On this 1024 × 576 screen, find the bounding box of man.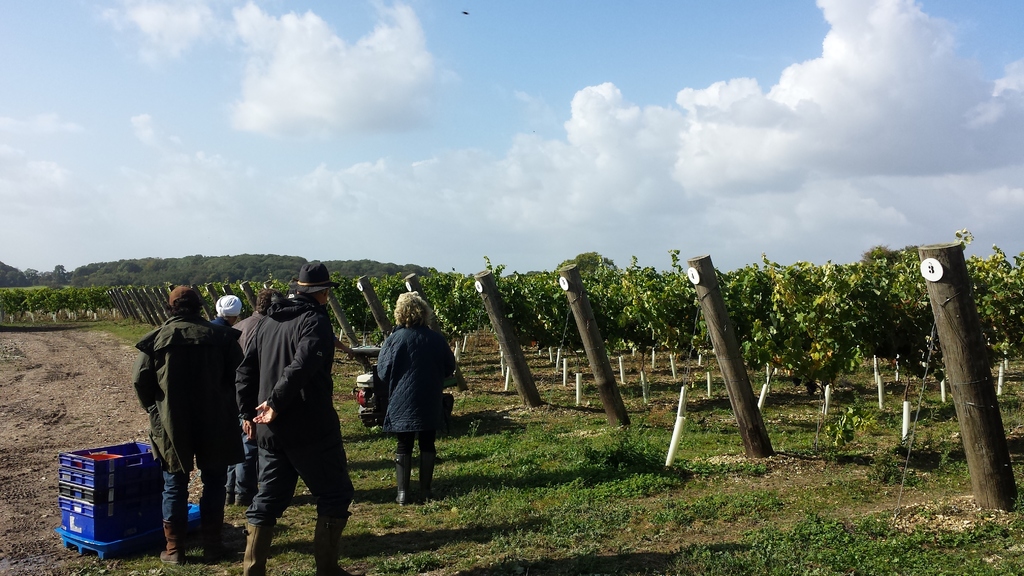
Bounding box: <region>131, 284, 254, 566</region>.
